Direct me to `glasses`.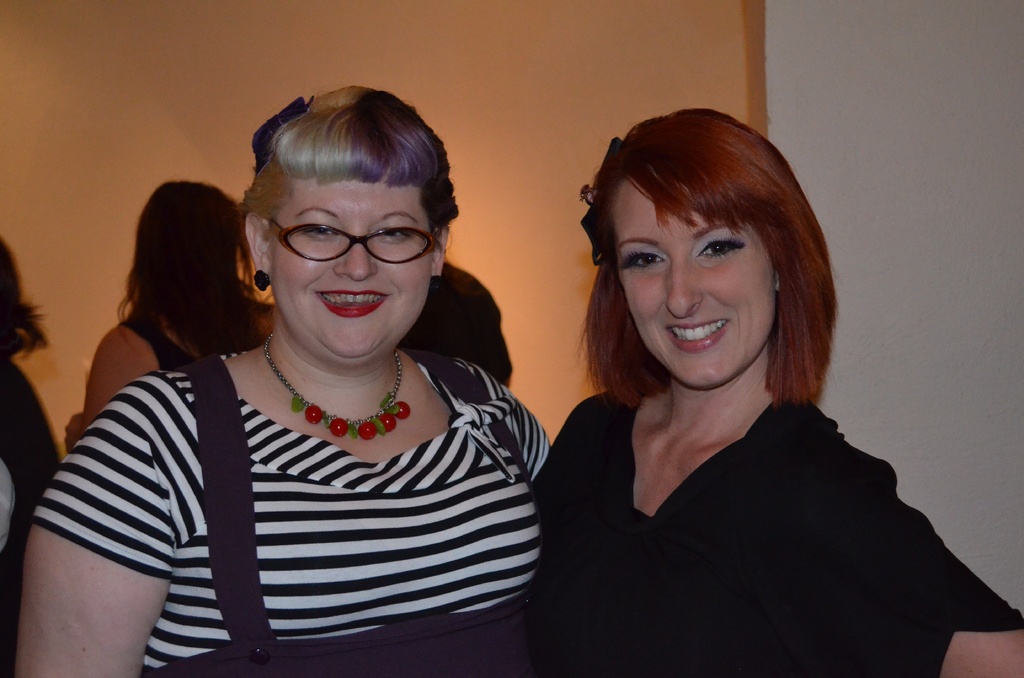
Direction: BBox(250, 209, 440, 272).
